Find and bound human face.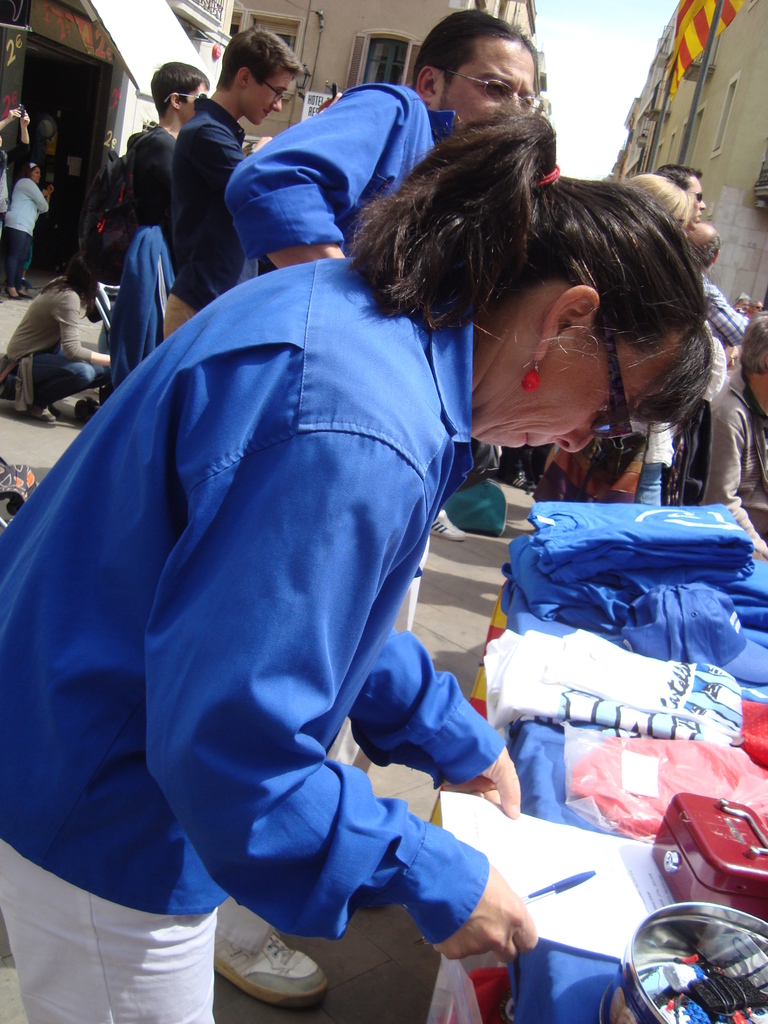
Bound: box=[247, 69, 292, 125].
